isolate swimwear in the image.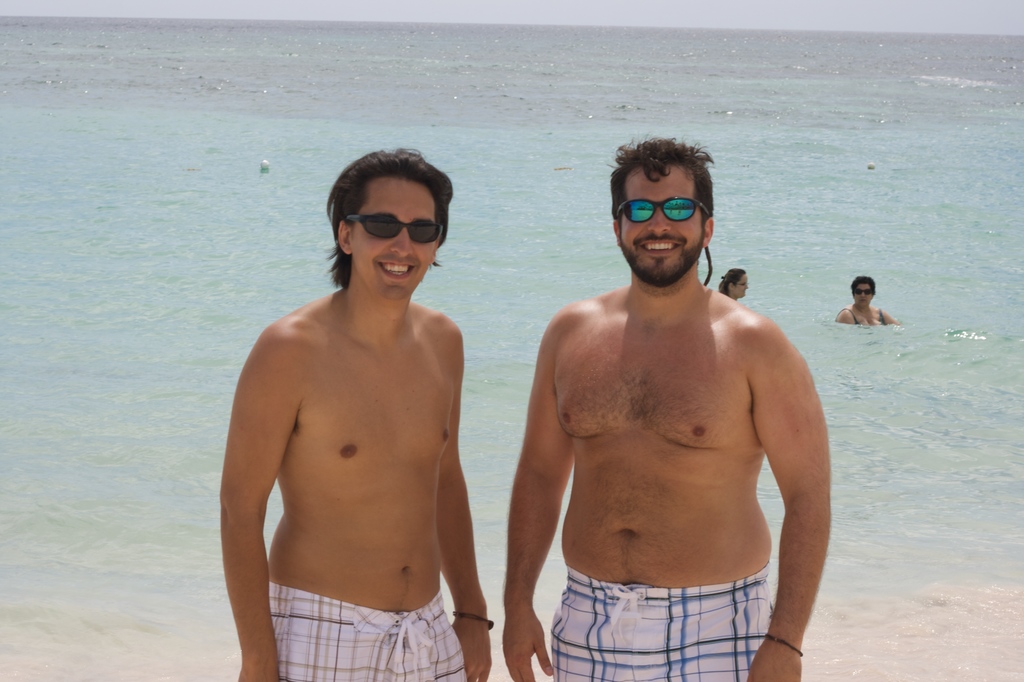
Isolated region: {"x1": 270, "y1": 578, "x2": 477, "y2": 680}.
